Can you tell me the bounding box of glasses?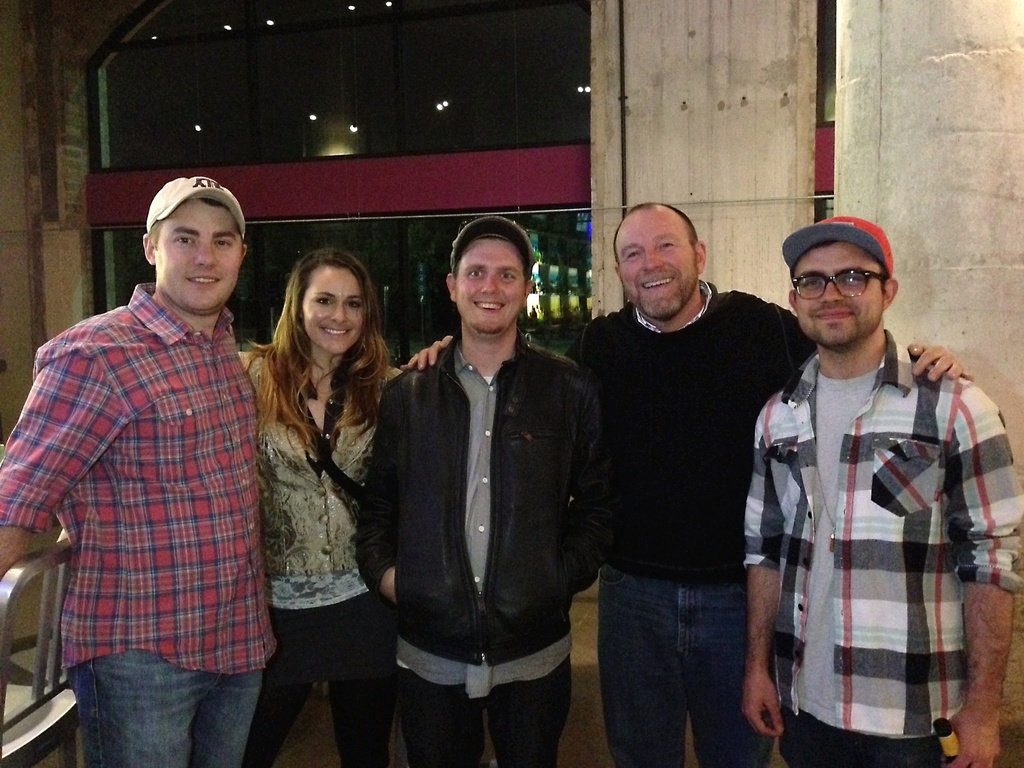
[790,269,884,301].
